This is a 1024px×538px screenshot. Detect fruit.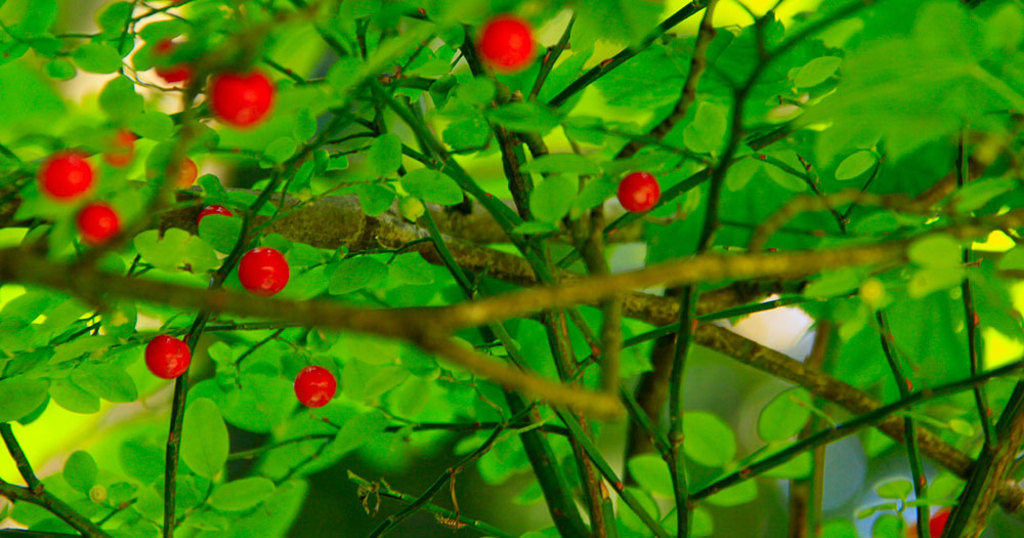
x1=78 y1=199 x2=124 y2=245.
